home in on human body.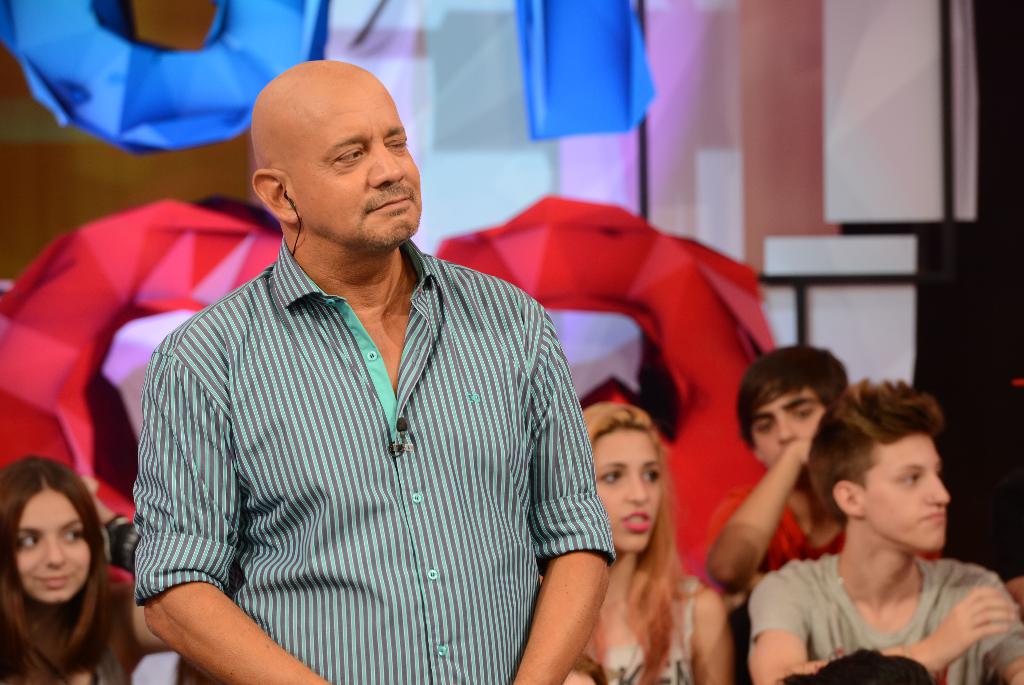
Homed in at [0,589,176,684].
